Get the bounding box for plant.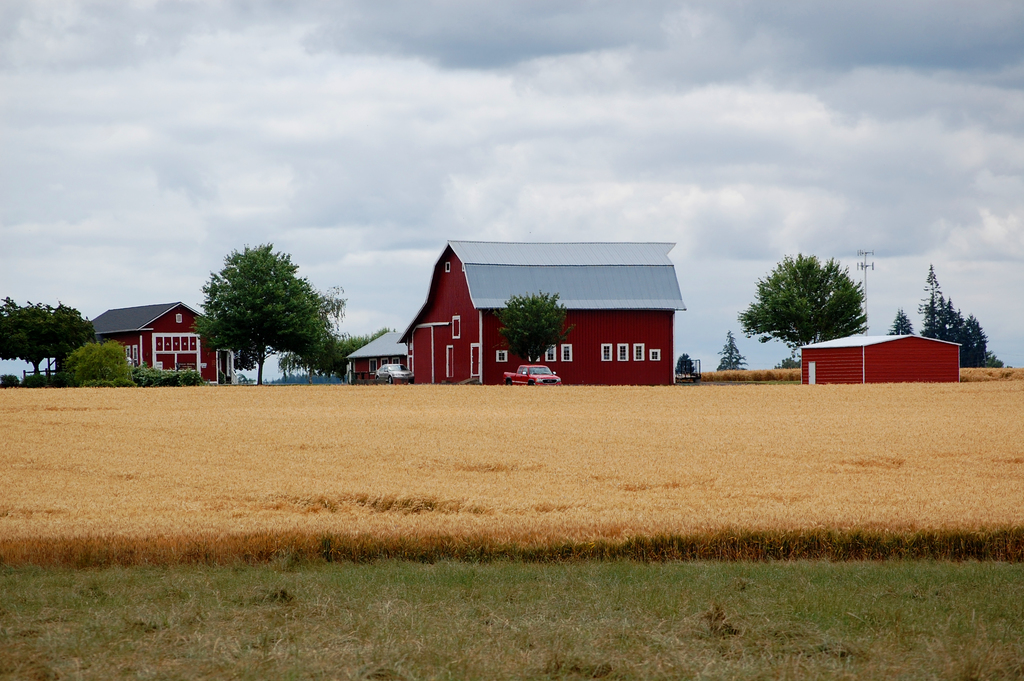
[left=154, top=371, right=172, bottom=381].
